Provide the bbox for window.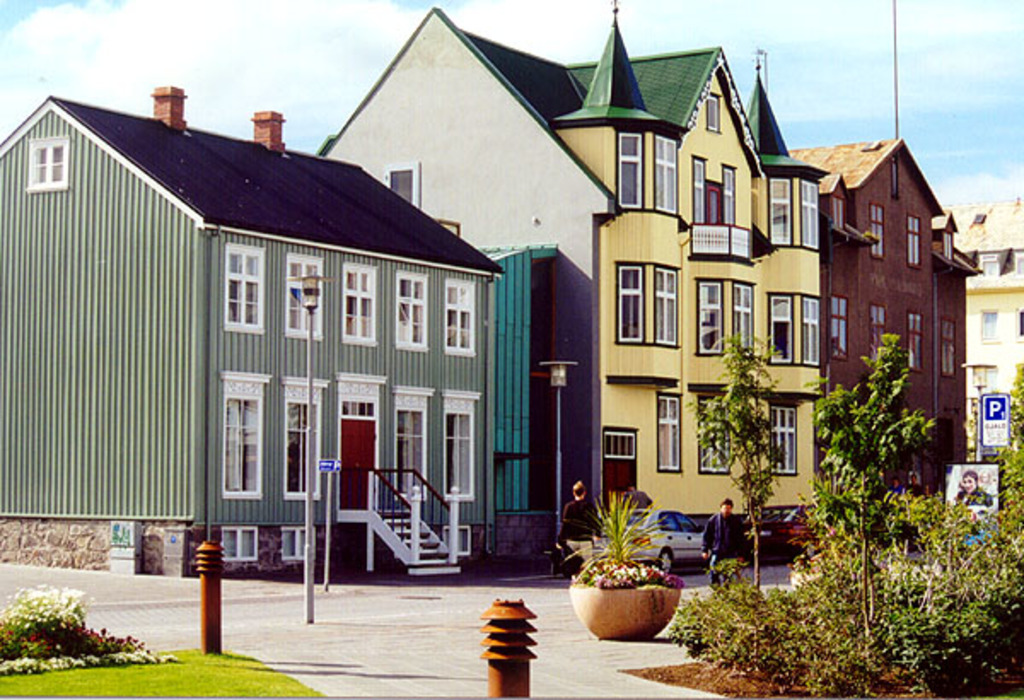
x1=285, y1=529, x2=311, y2=563.
